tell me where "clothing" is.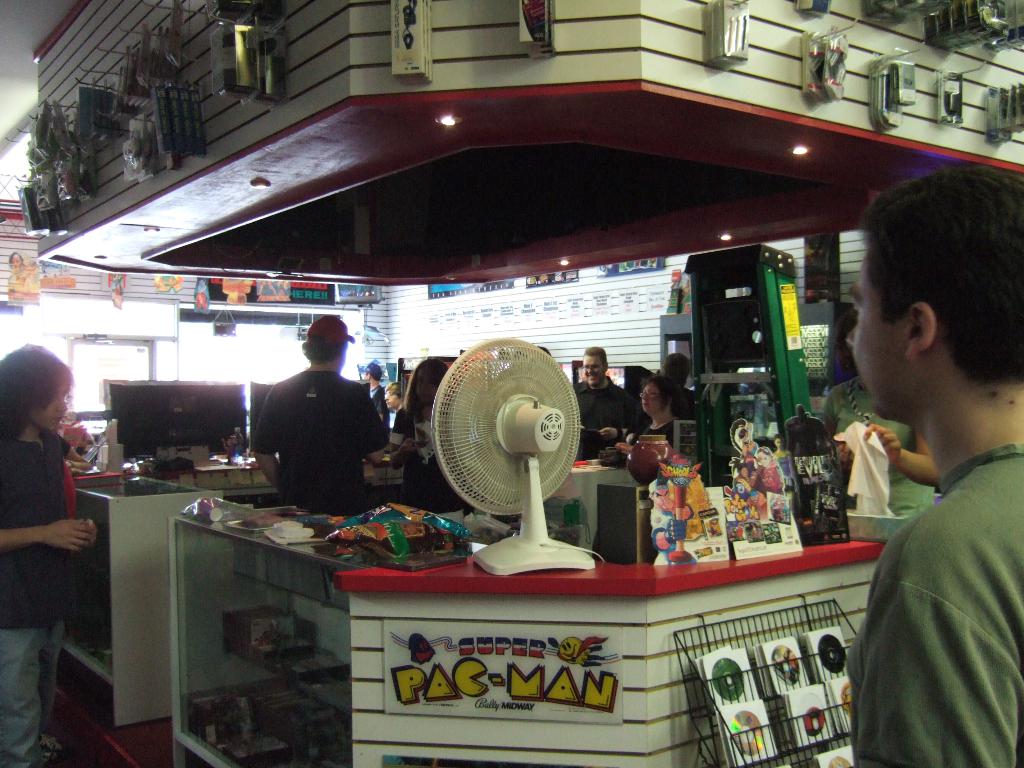
"clothing" is at <region>572, 375, 637, 472</region>.
